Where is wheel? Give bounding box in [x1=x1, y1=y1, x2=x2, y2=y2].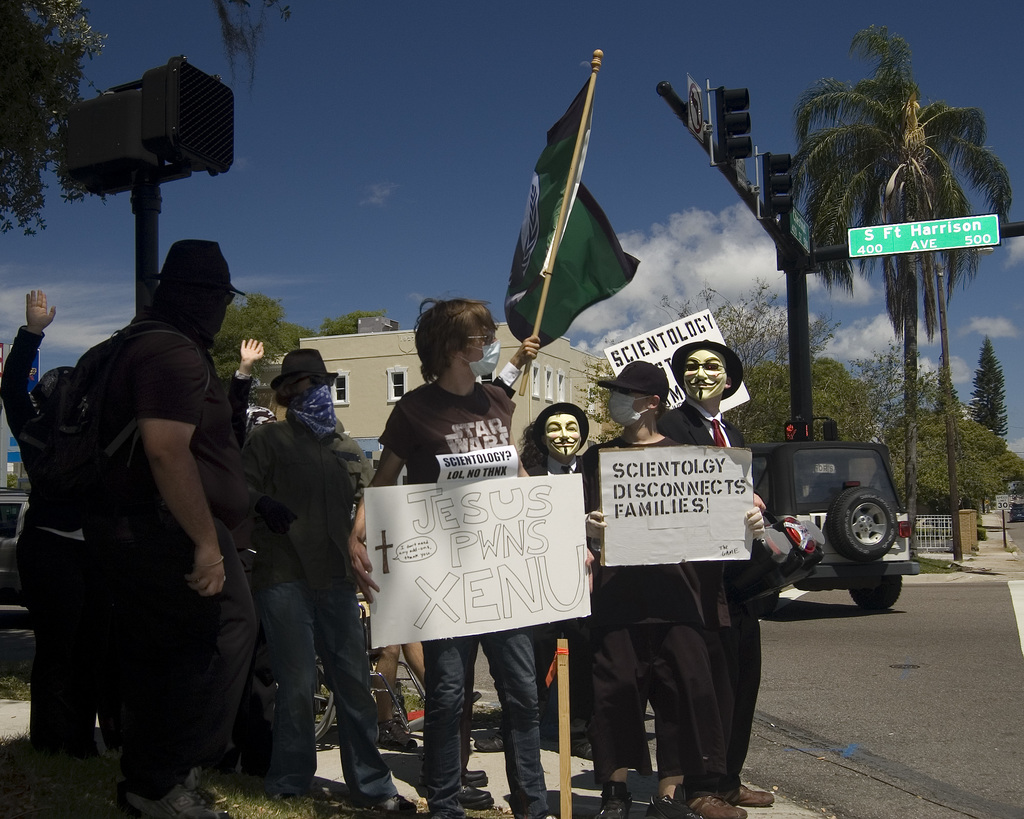
[x1=849, y1=576, x2=905, y2=611].
